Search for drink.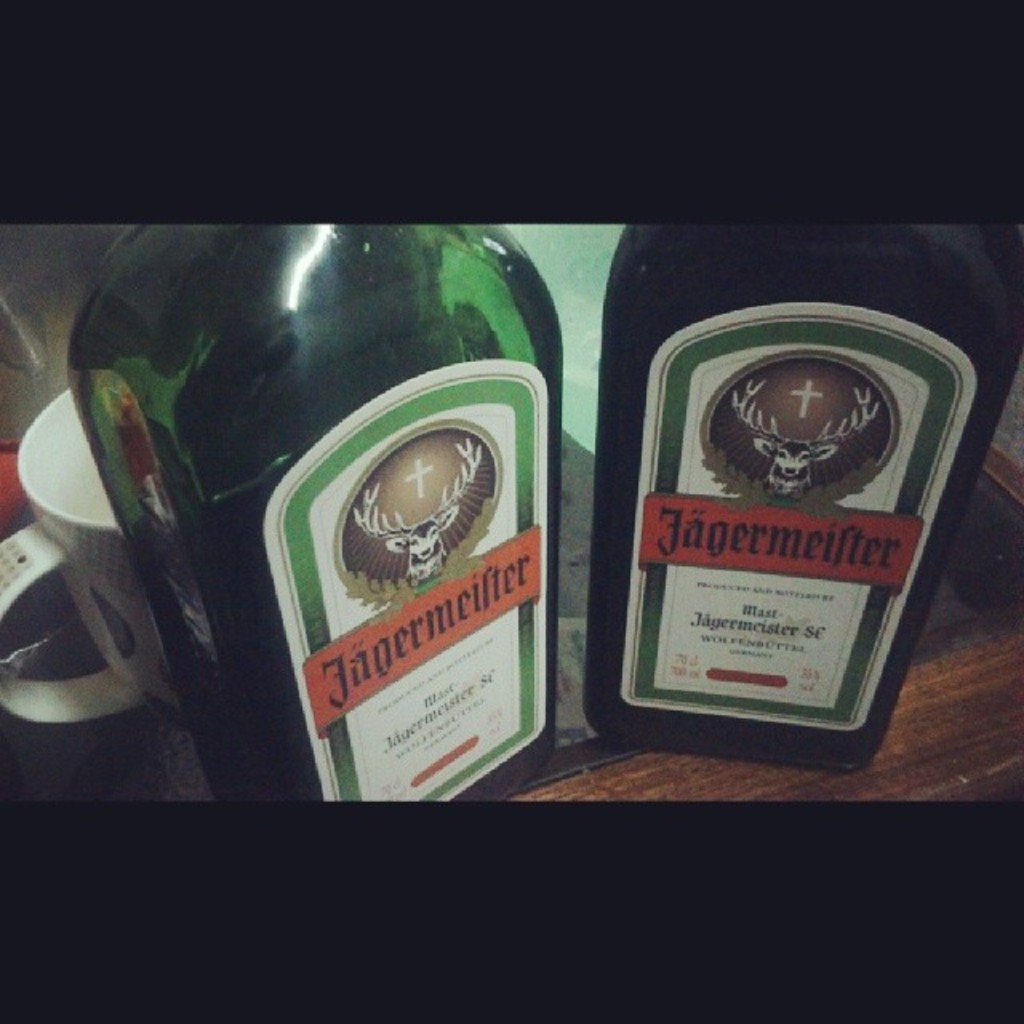
Found at BBox(48, 210, 592, 837).
